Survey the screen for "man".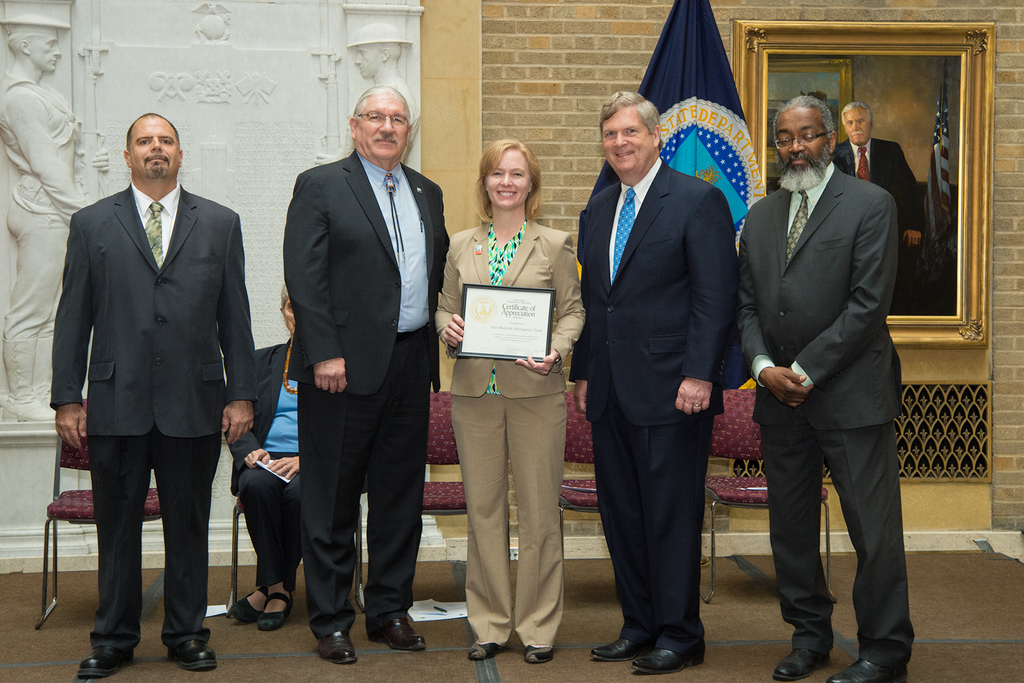
Survey found: 735 62 925 665.
